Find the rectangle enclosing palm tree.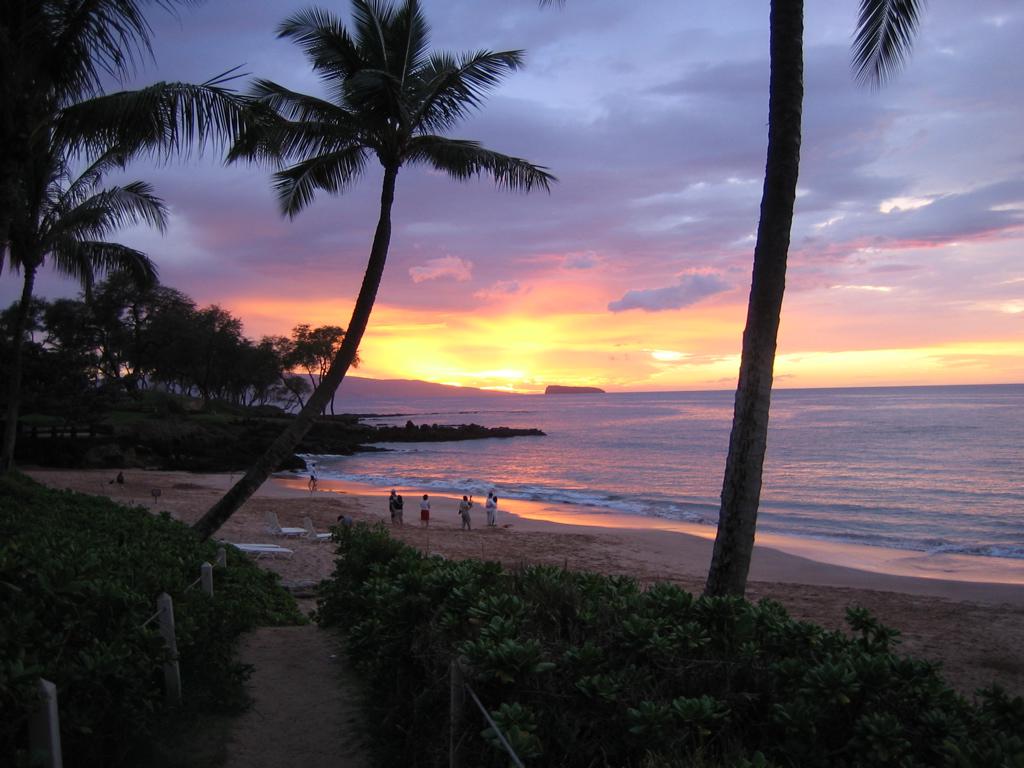
select_region(230, 346, 301, 403).
